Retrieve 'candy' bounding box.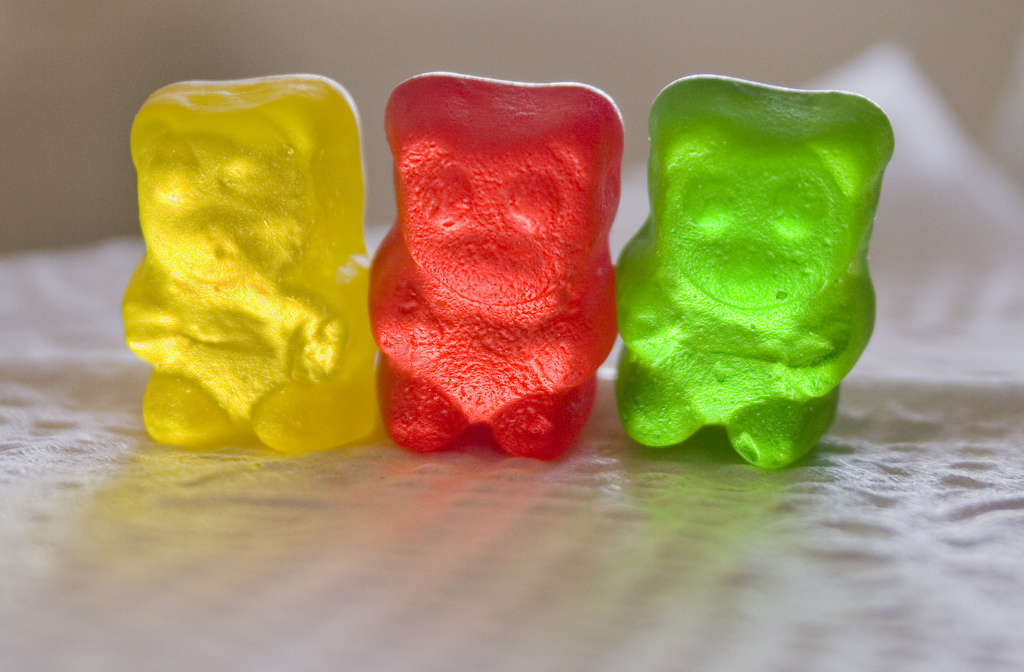
Bounding box: x1=608, y1=70, x2=896, y2=474.
